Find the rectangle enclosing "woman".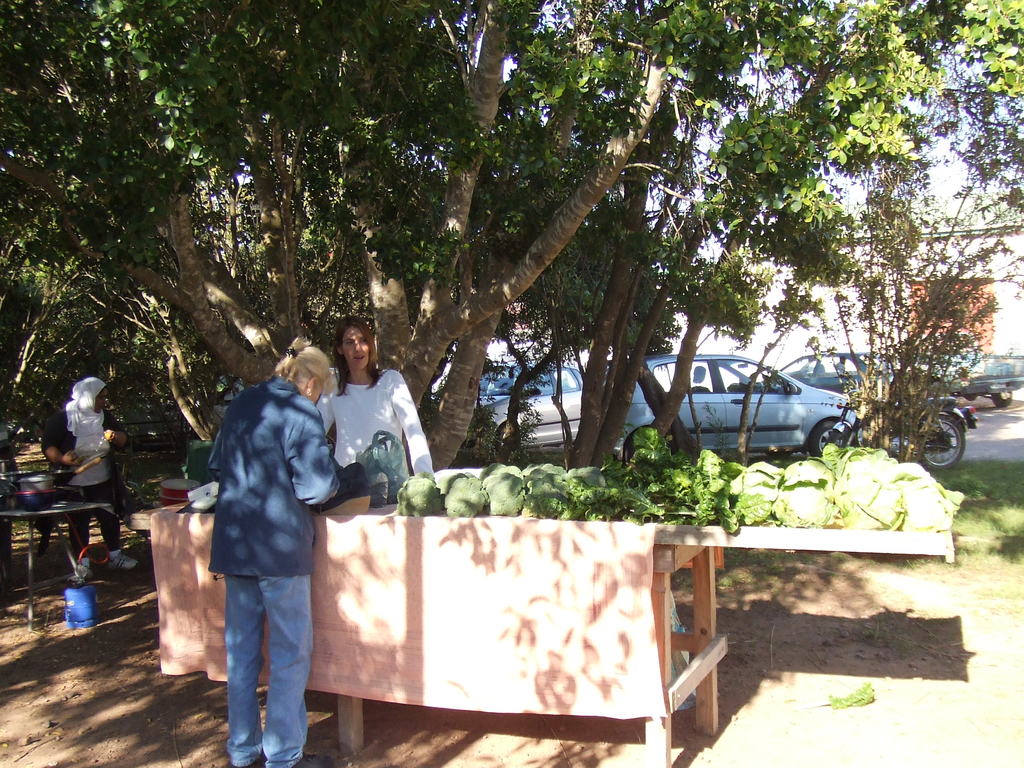
box(205, 333, 373, 767).
